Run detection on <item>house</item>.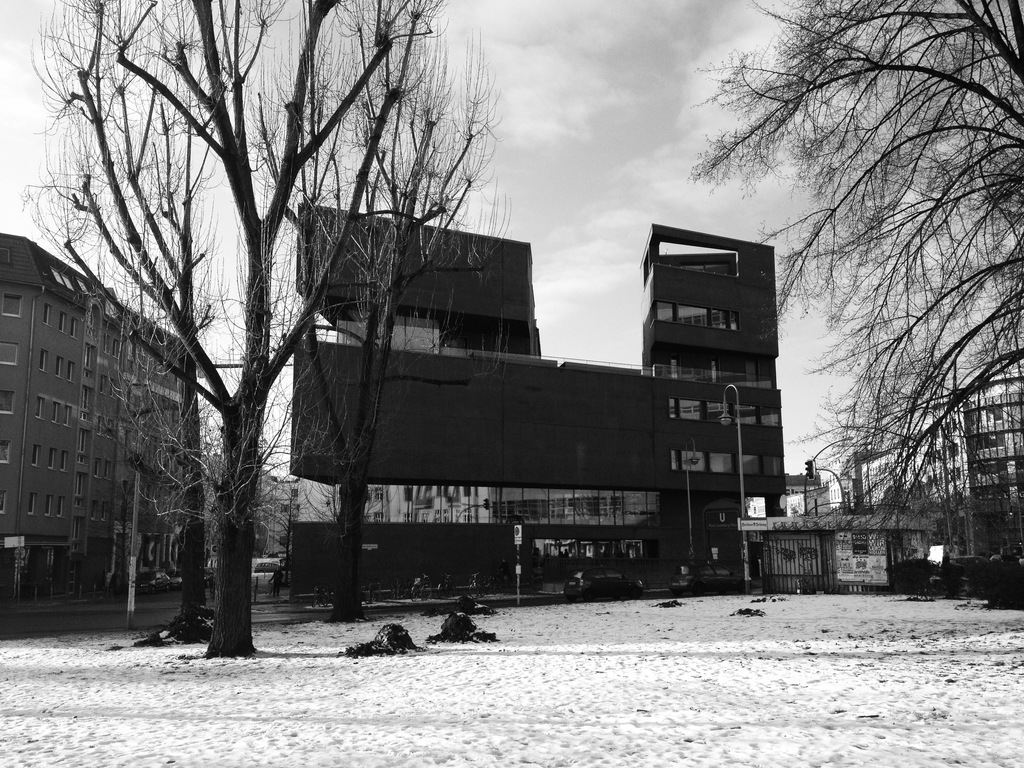
Result: rect(784, 470, 834, 514).
